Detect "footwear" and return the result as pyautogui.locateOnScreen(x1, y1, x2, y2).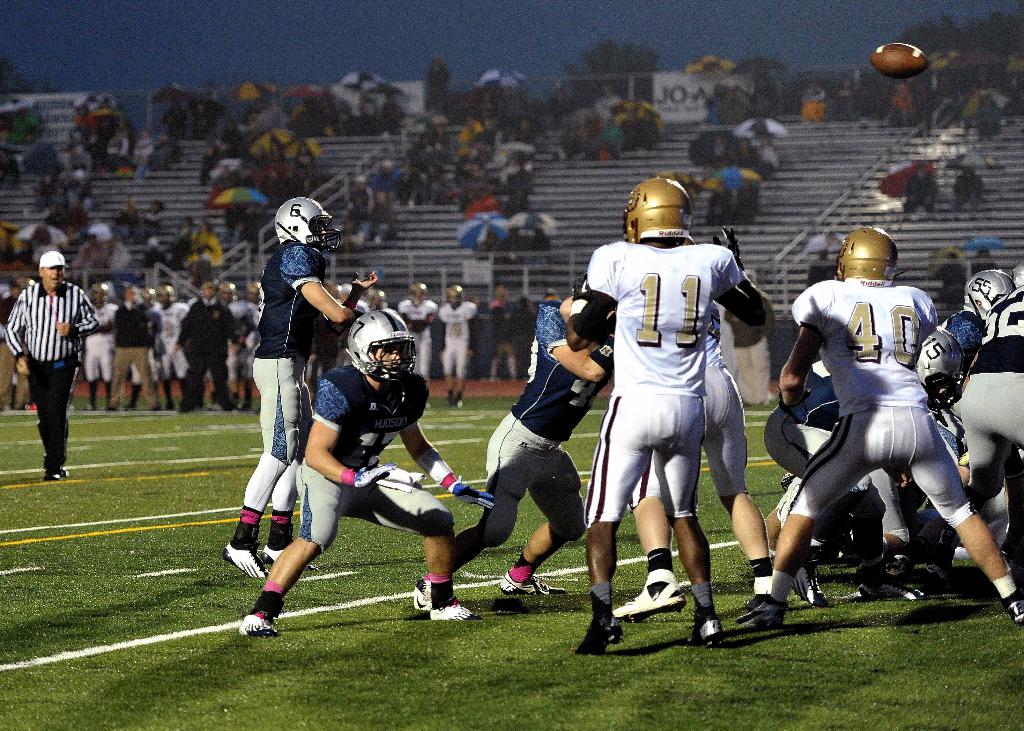
pyautogui.locateOnScreen(794, 563, 832, 611).
